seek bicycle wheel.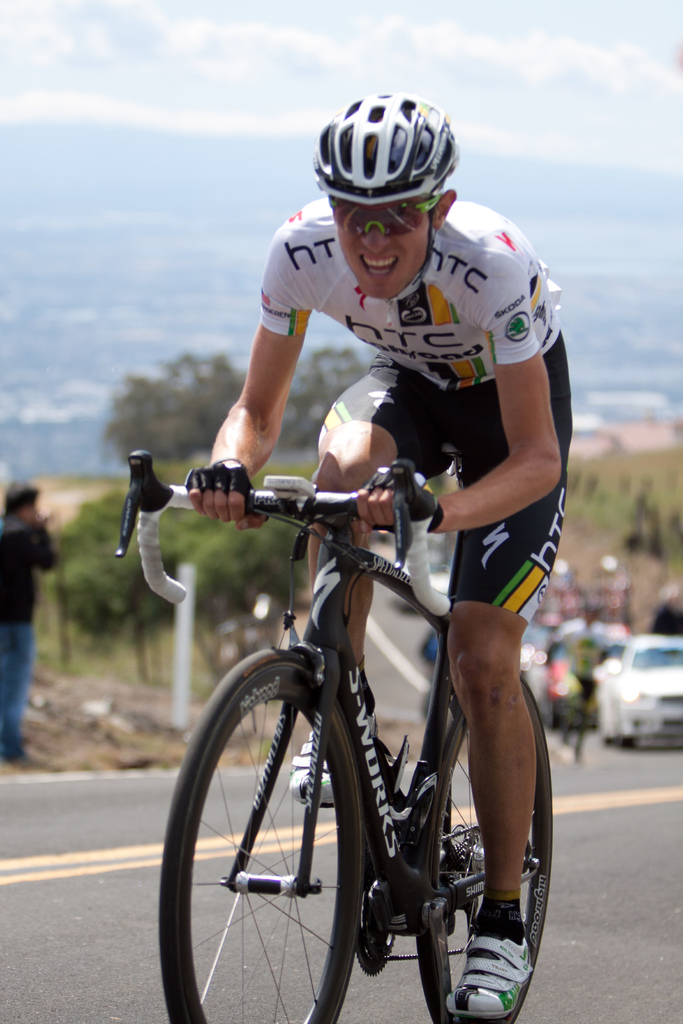
{"left": 185, "top": 687, "right": 390, "bottom": 1023}.
